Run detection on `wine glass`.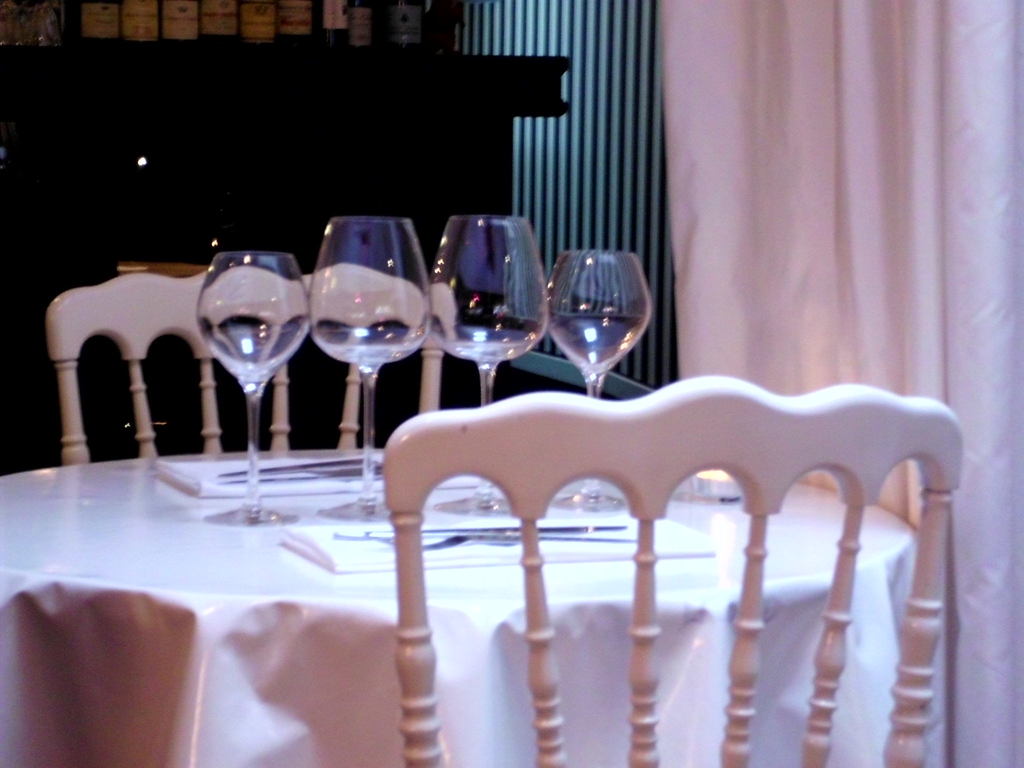
Result: crop(428, 209, 550, 520).
